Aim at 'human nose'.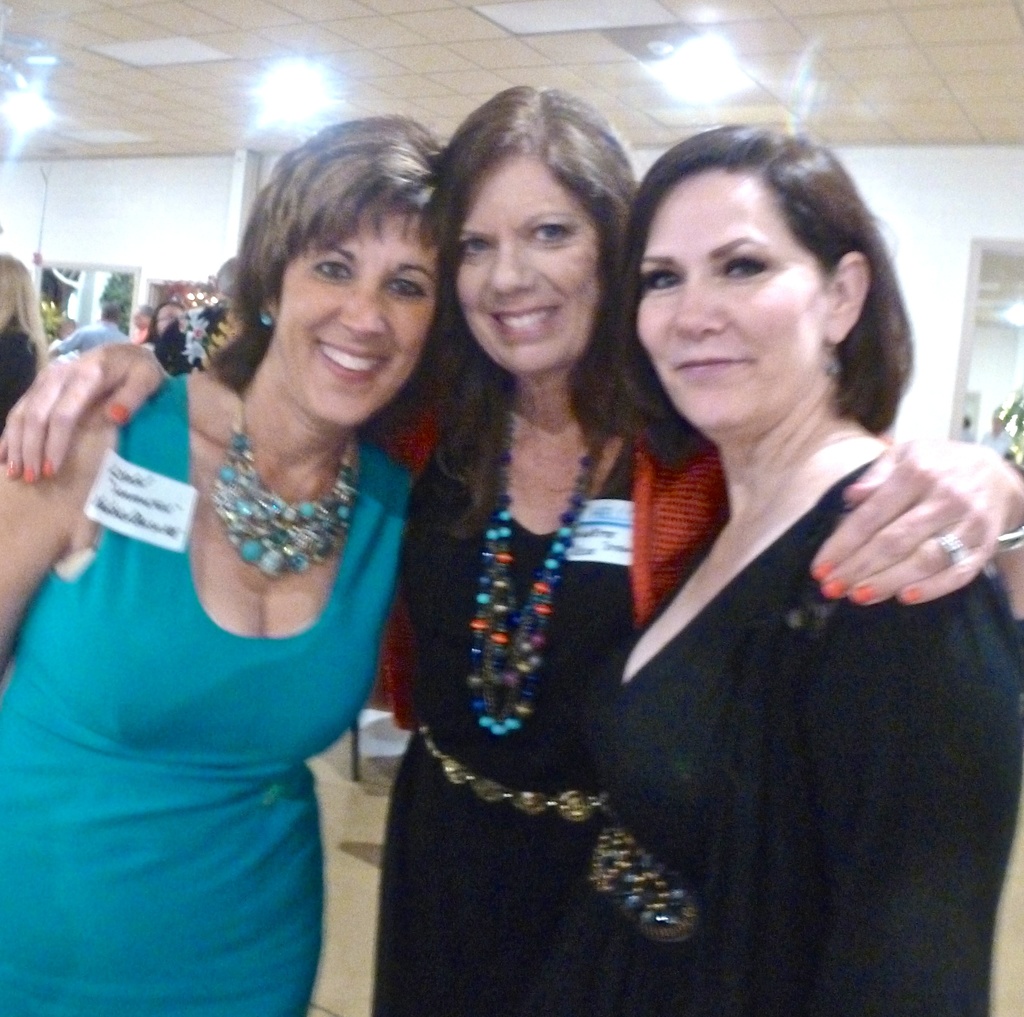
Aimed at box=[480, 235, 538, 294].
